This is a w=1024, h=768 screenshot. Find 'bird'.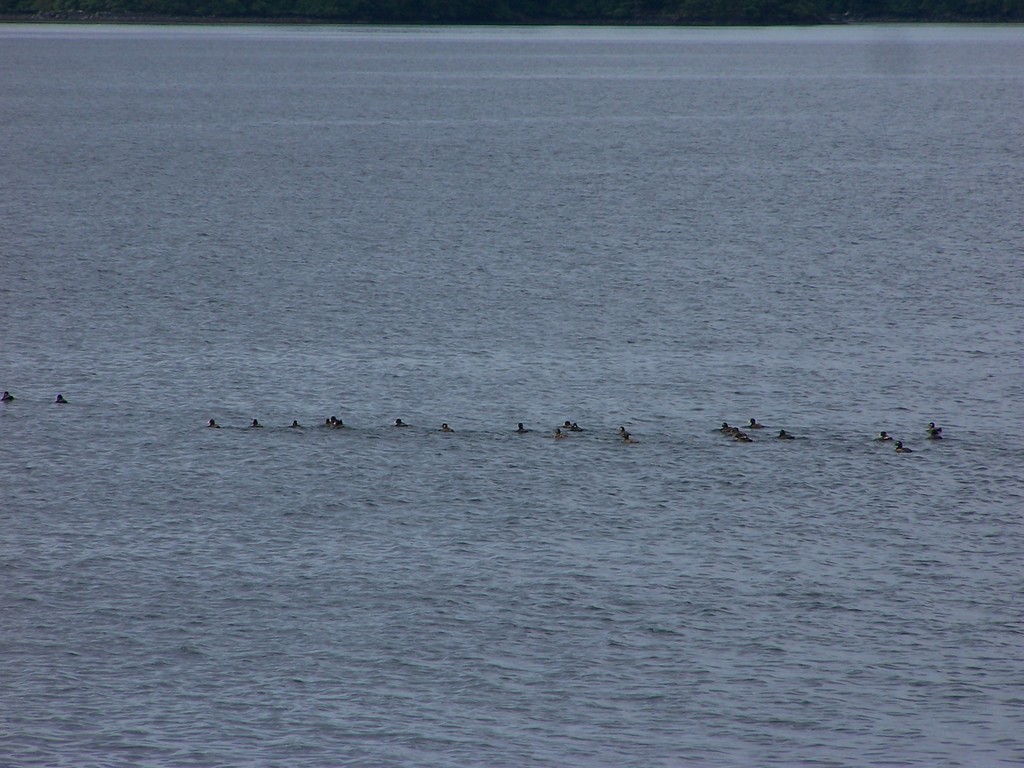
Bounding box: locate(392, 419, 408, 430).
